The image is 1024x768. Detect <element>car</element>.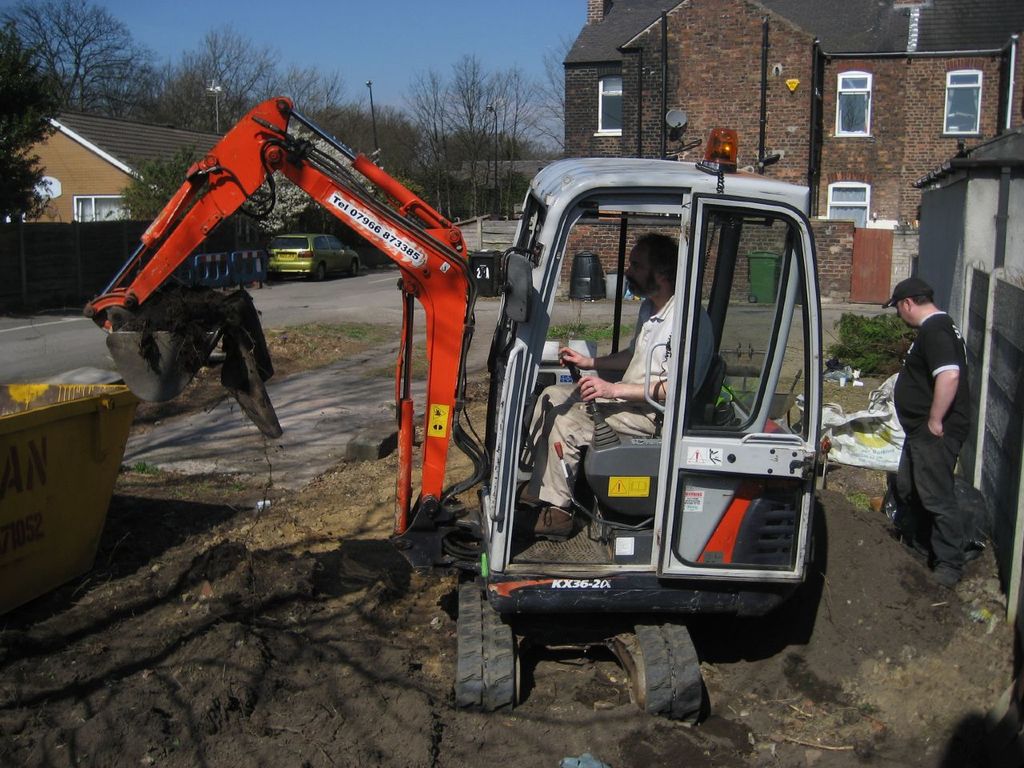
Detection: bbox=(267, 226, 366, 278).
